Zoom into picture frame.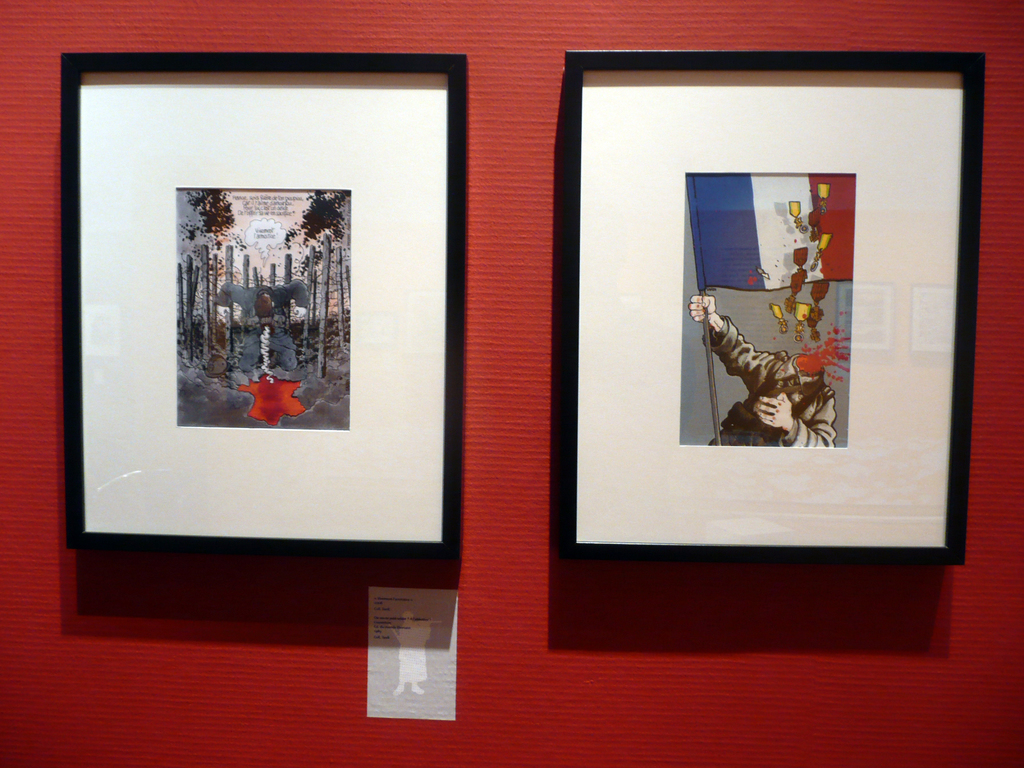
Zoom target: {"left": 61, "top": 49, "right": 469, "bottom": 561}.
